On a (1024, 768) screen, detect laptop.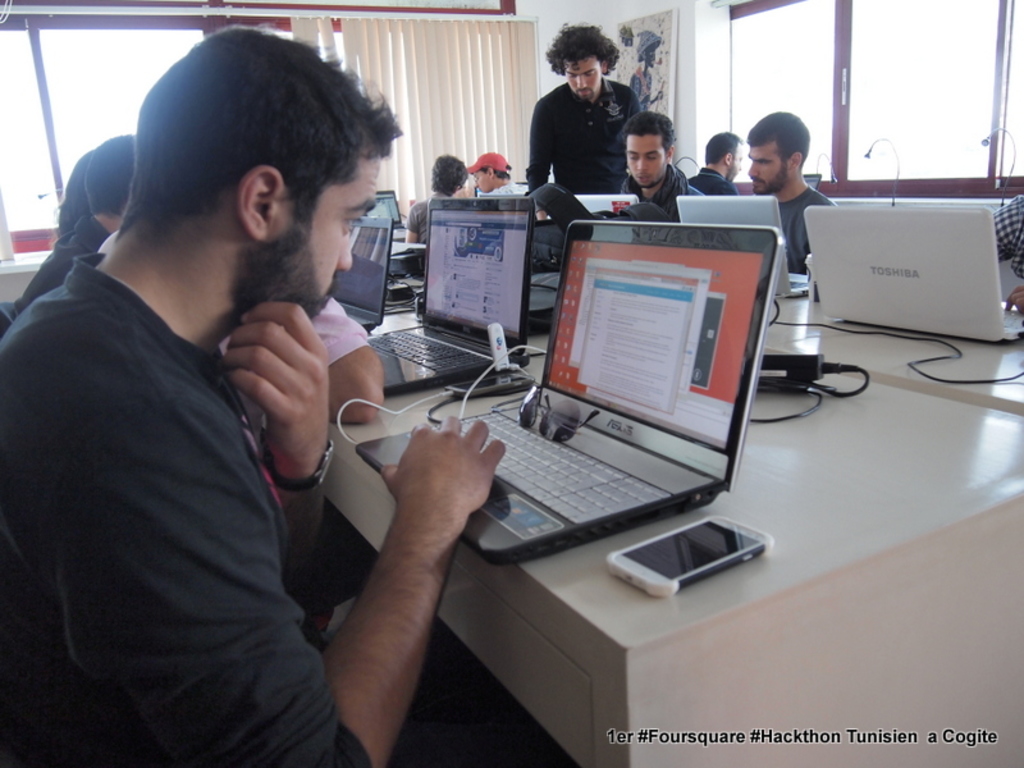
rect(573, 192, 637, 214).
